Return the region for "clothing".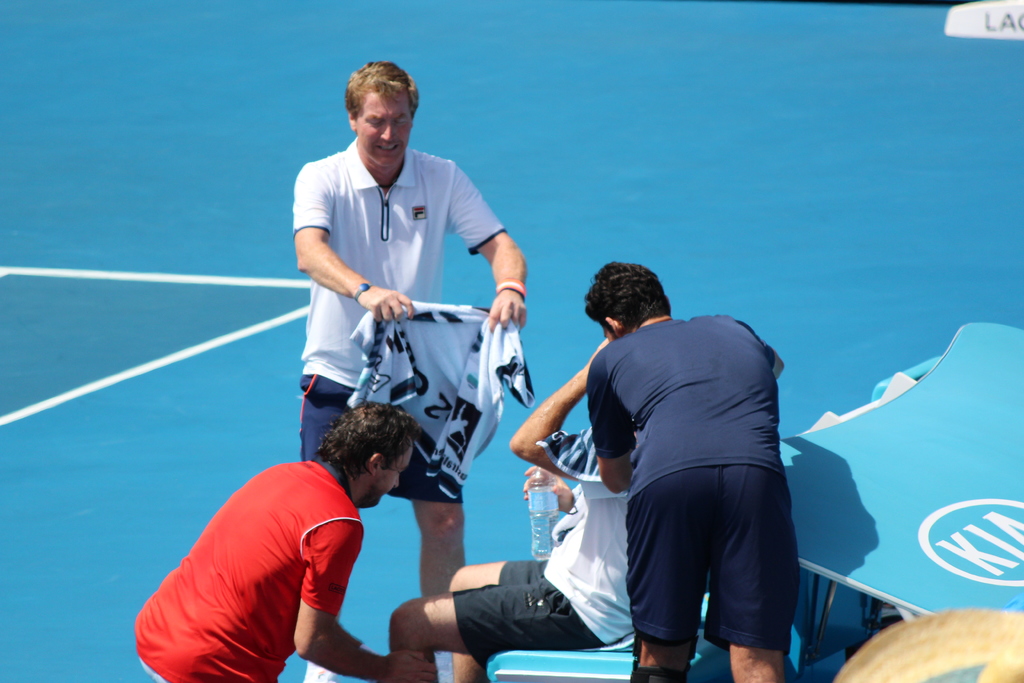
[x1=134, y1=464, x2=362, y2=682].
